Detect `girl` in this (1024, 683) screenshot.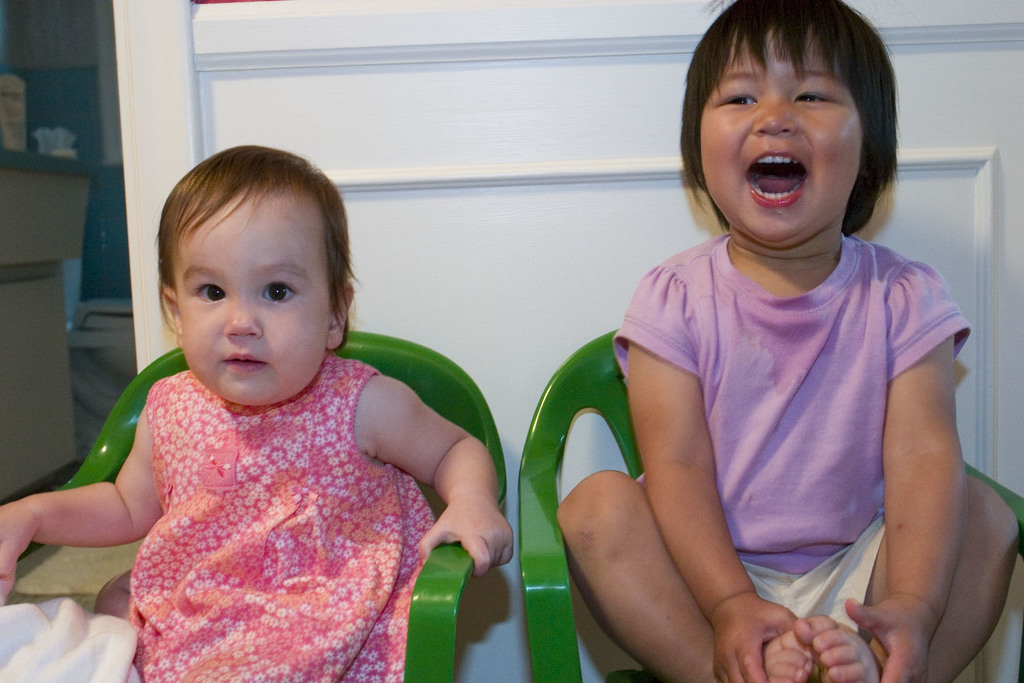
Detection: <box>552,0,1019,682</box>.
